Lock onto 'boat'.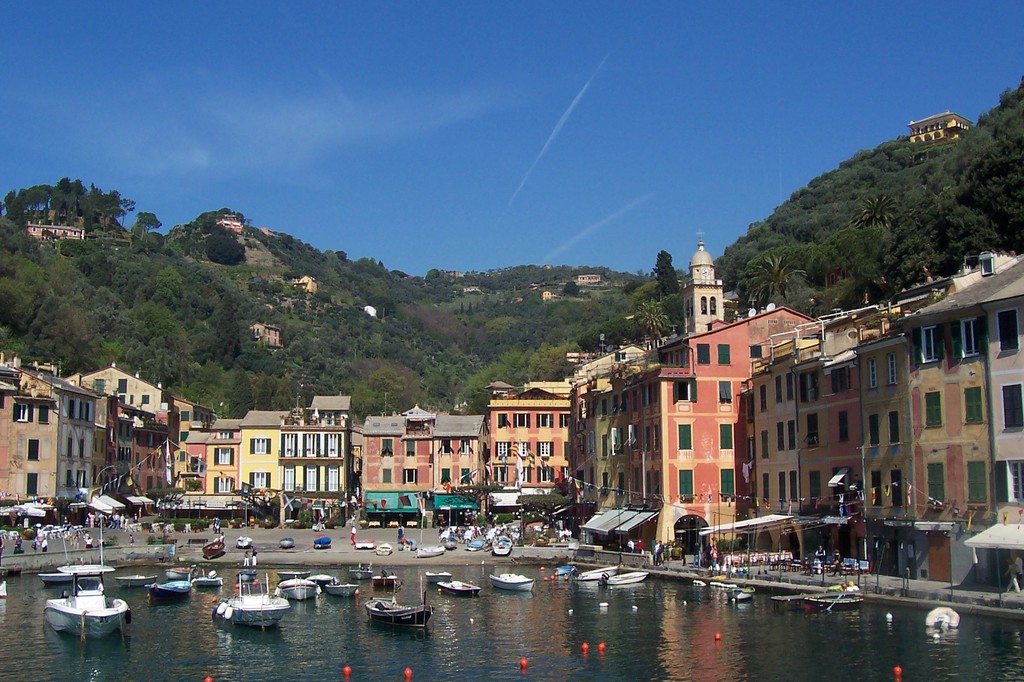
Locked: 365,589,436,626.
